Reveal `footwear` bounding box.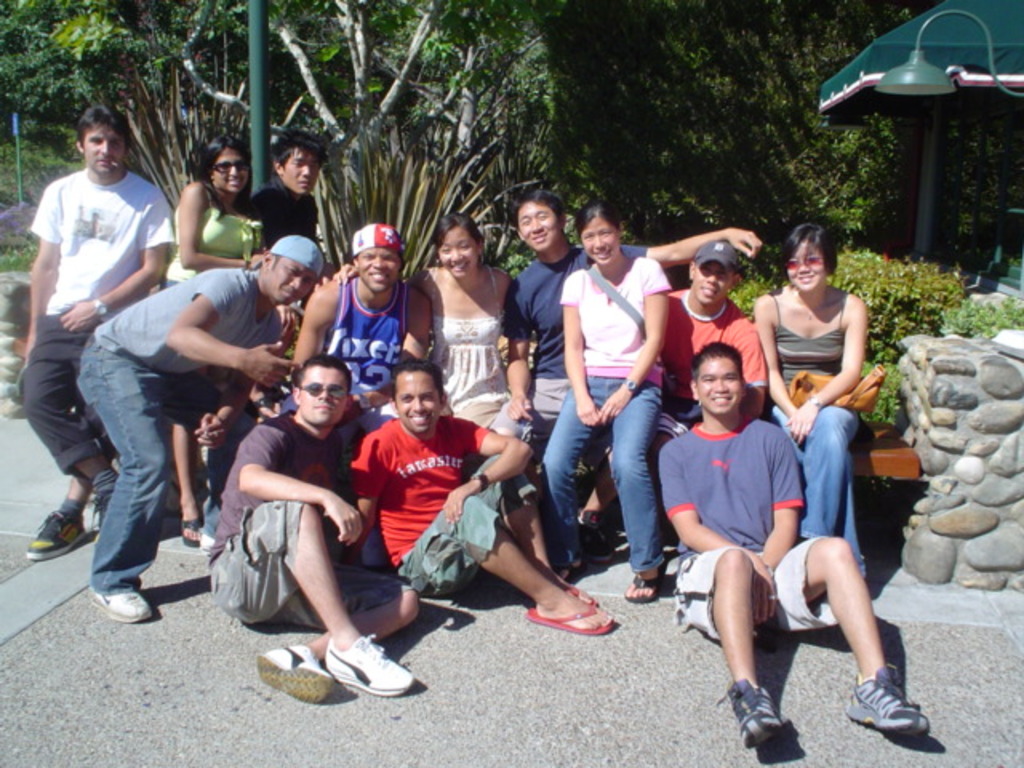
Revealed: region(558, 555, 586, 578).
